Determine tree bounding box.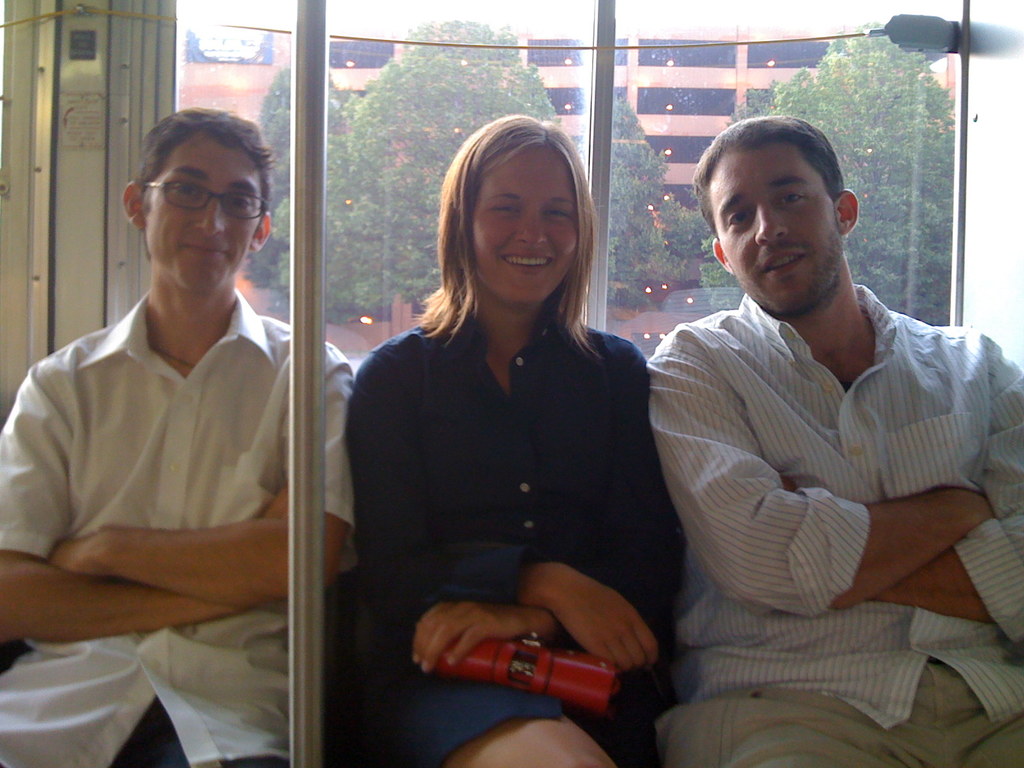
Determined: 345/19/567/312.
